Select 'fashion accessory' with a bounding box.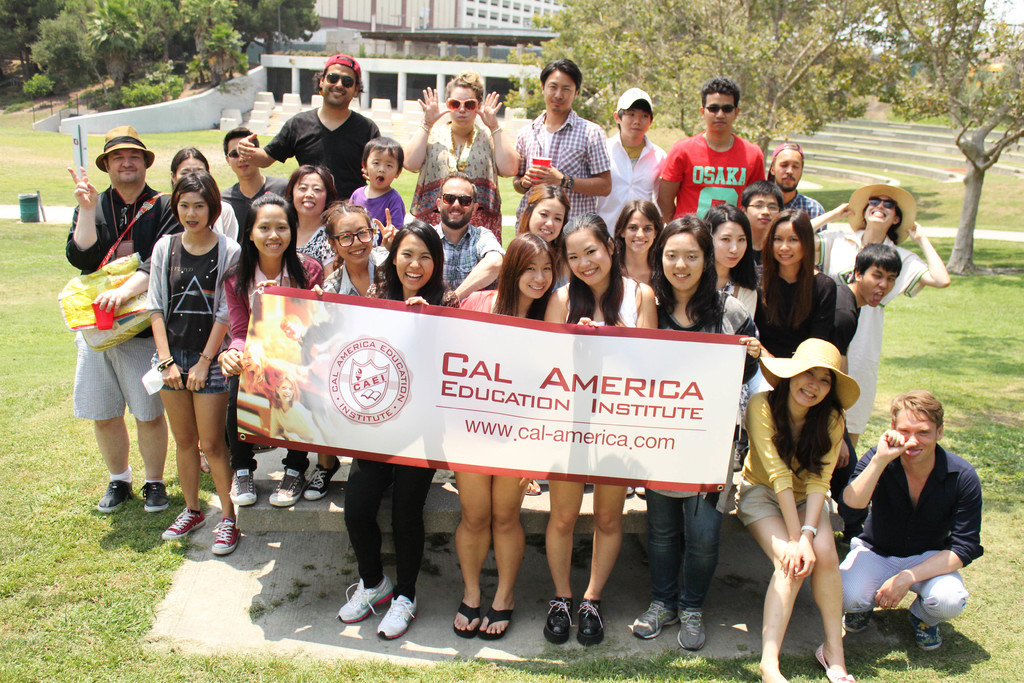
<region>438, 190, 474, 204</region>.
